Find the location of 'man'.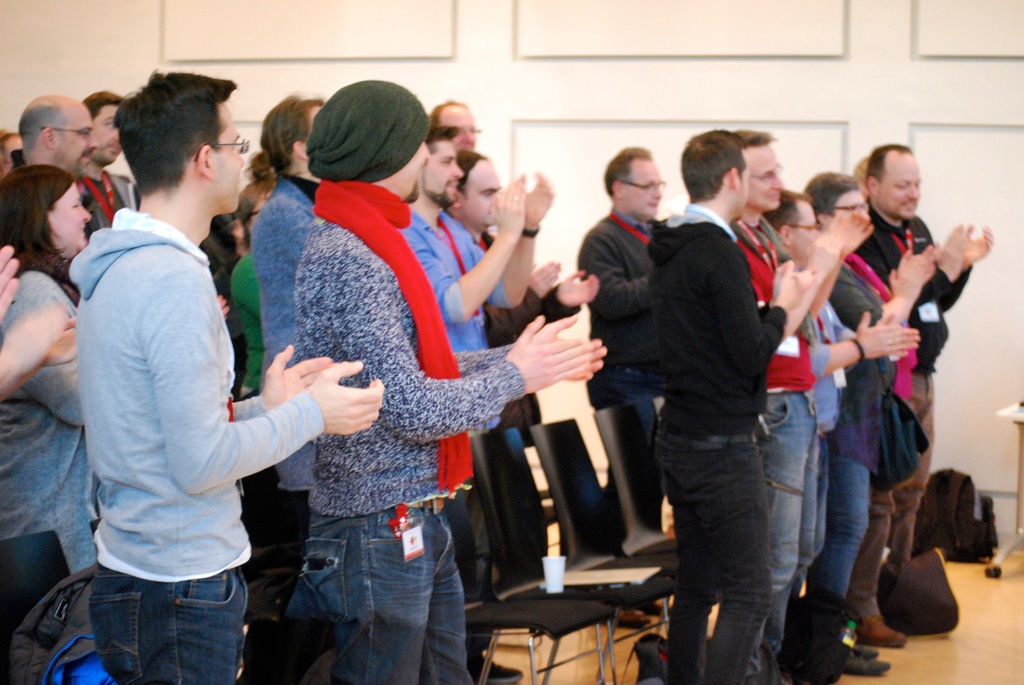
Location: locate(12, 94, 95, 169).
